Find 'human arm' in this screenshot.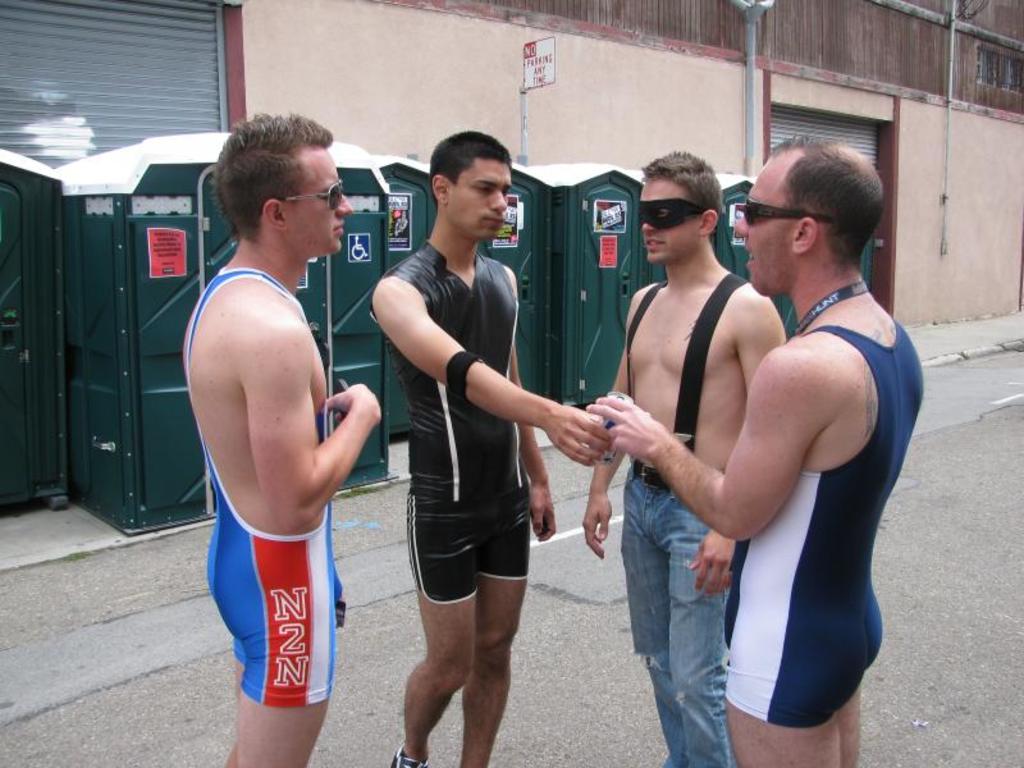
The bounding box for 'human arm' is 494:319:564:539.
